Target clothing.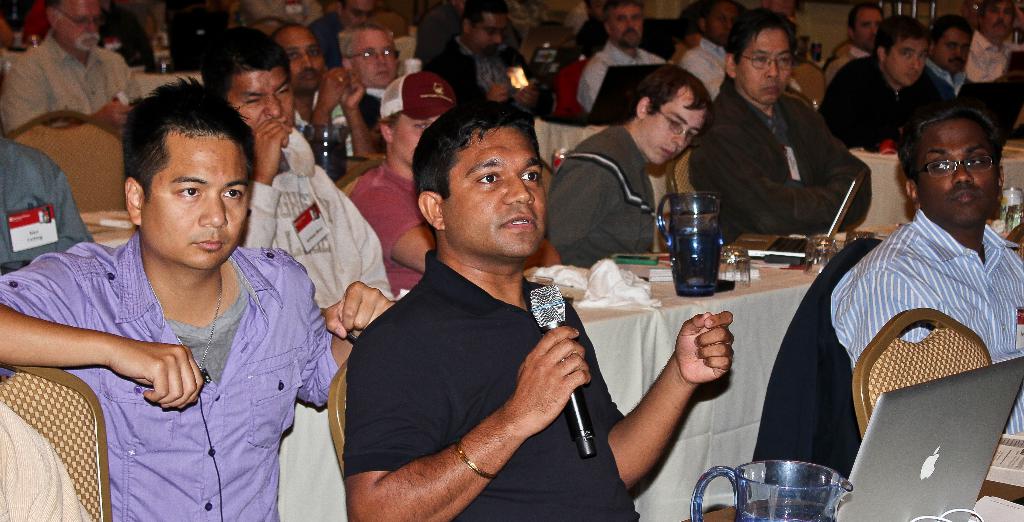
Target region: (left=436, top=31, right=547, bottom=120).
